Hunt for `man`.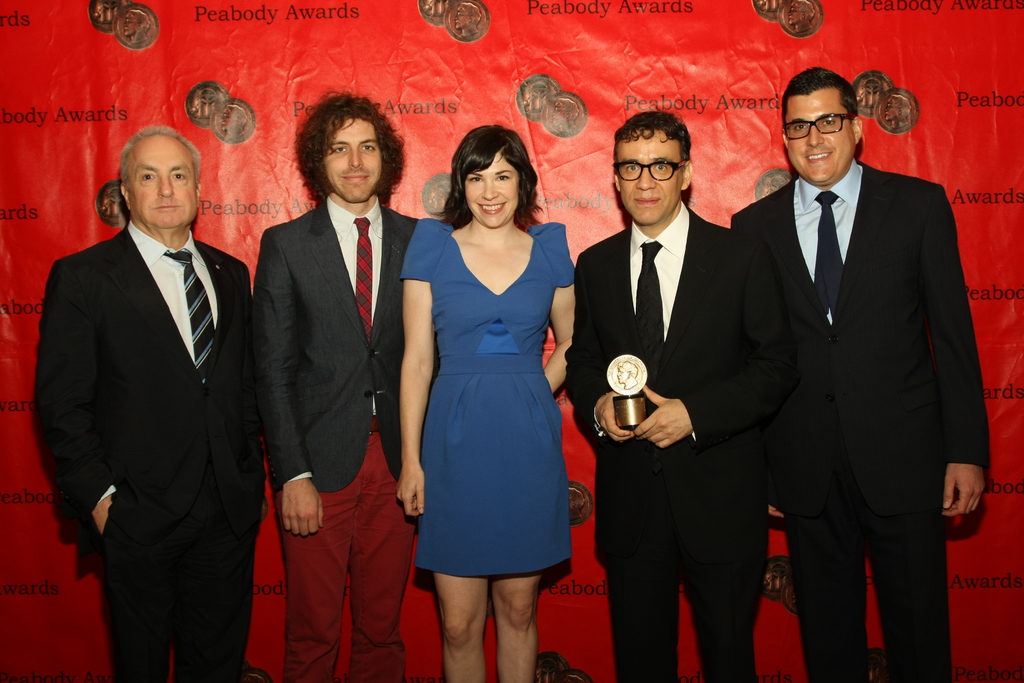
Hunted down at {"x1": 36, "y1": 91, "x2": 269, "y2": 675}.
